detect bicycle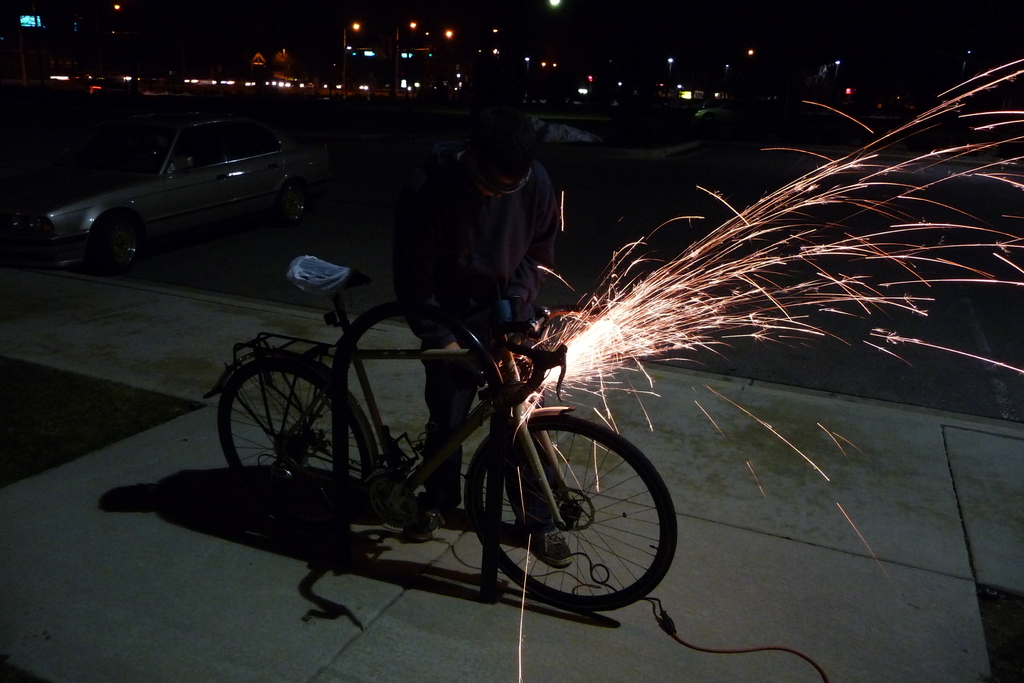
bbox=(191, 267, 684, 629)
